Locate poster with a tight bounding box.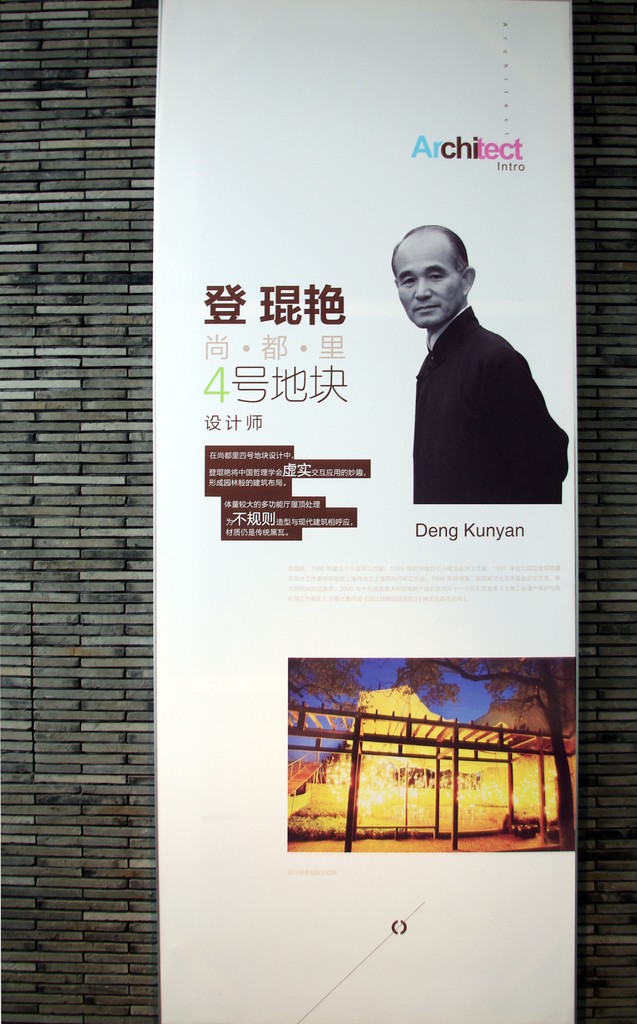
(160,4,570,1020).
